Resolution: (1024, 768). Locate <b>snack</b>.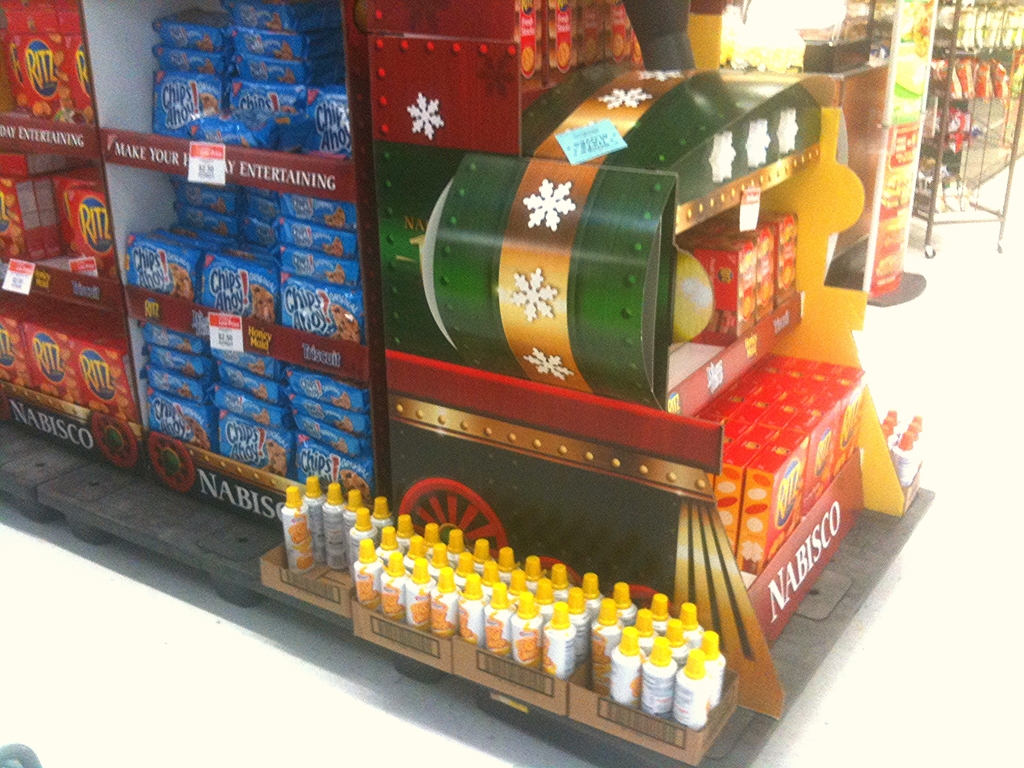
{"left": 326, "top": 305, "right": 363, "bottom": 340}.
